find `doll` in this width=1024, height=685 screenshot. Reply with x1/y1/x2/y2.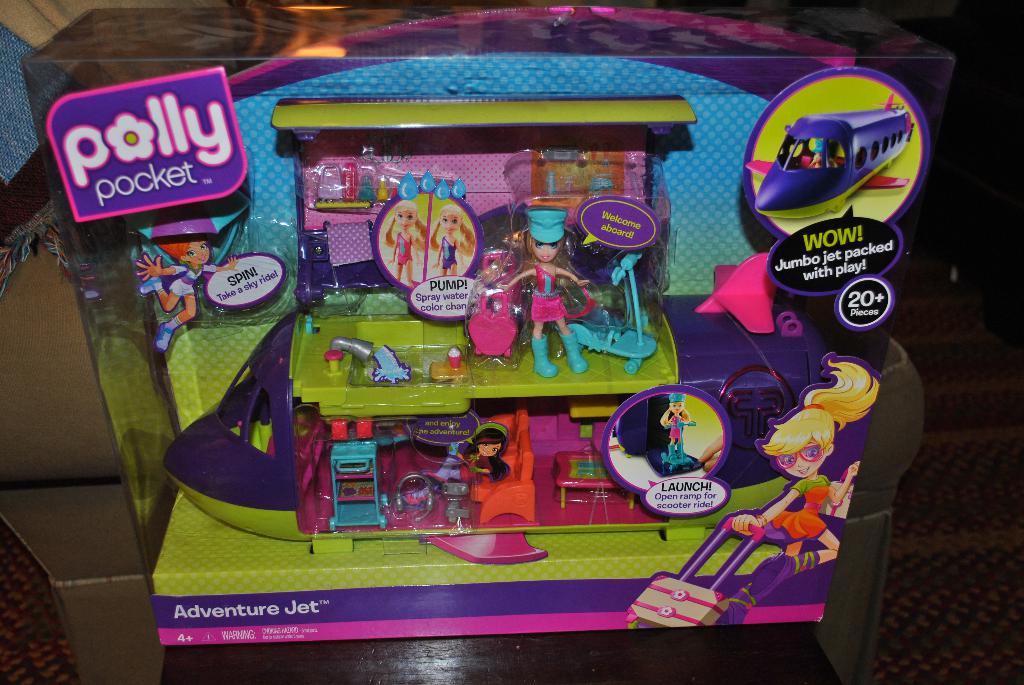
140/241/243/347.
